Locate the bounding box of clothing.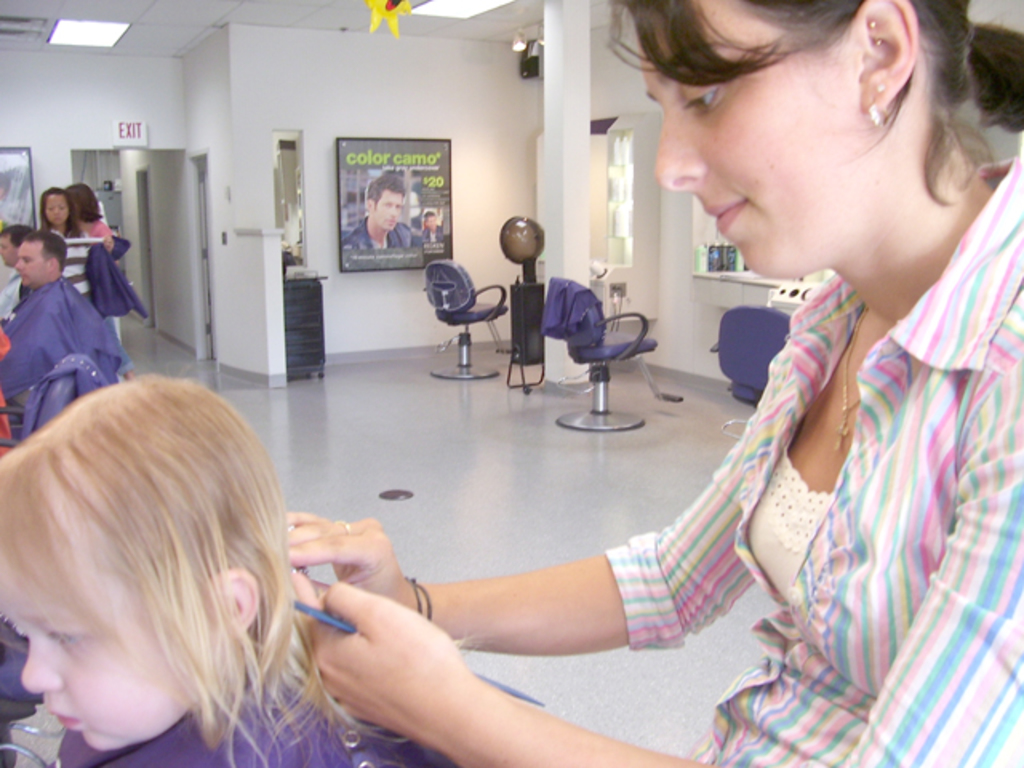
Bounding box: (38, 669, 413, 763).
